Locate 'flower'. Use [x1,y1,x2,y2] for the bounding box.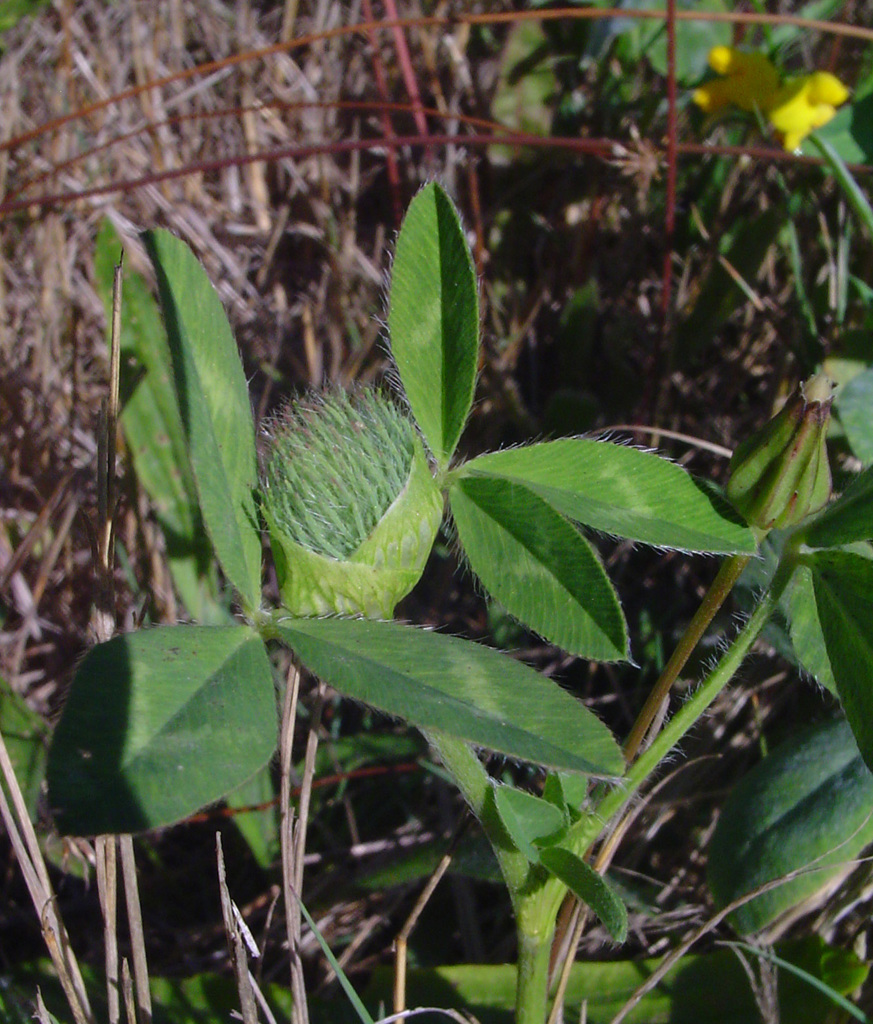
[691,39,778,102].
